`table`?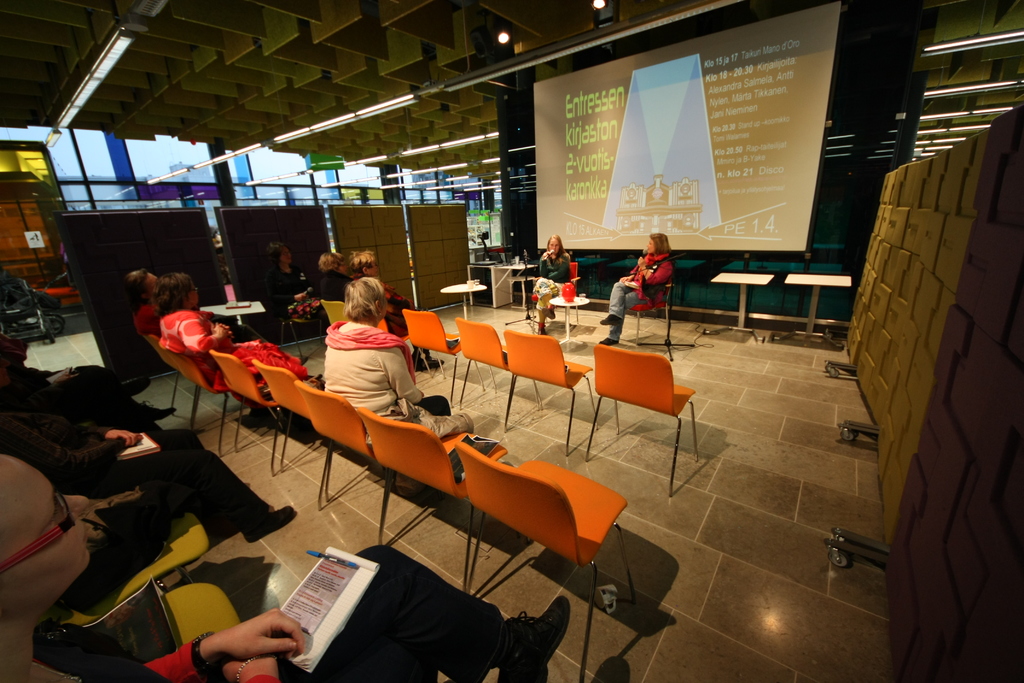
left=706, top=268, right=780, bottom=352
